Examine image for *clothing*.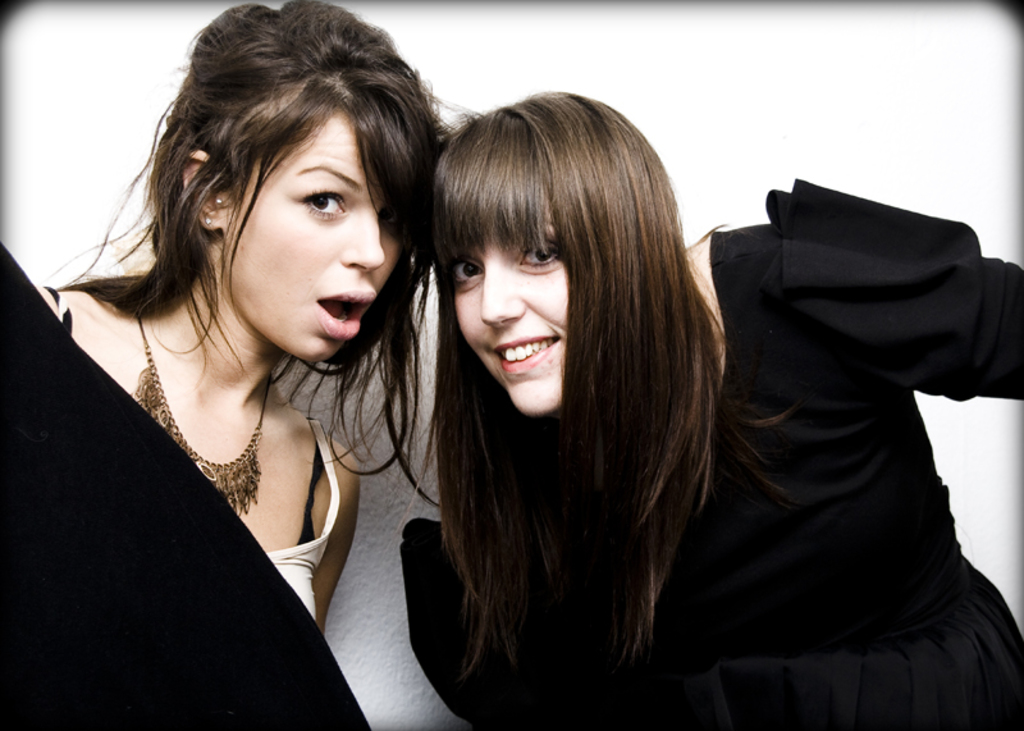
Examination result: box=[33, 278, 342, 627].
